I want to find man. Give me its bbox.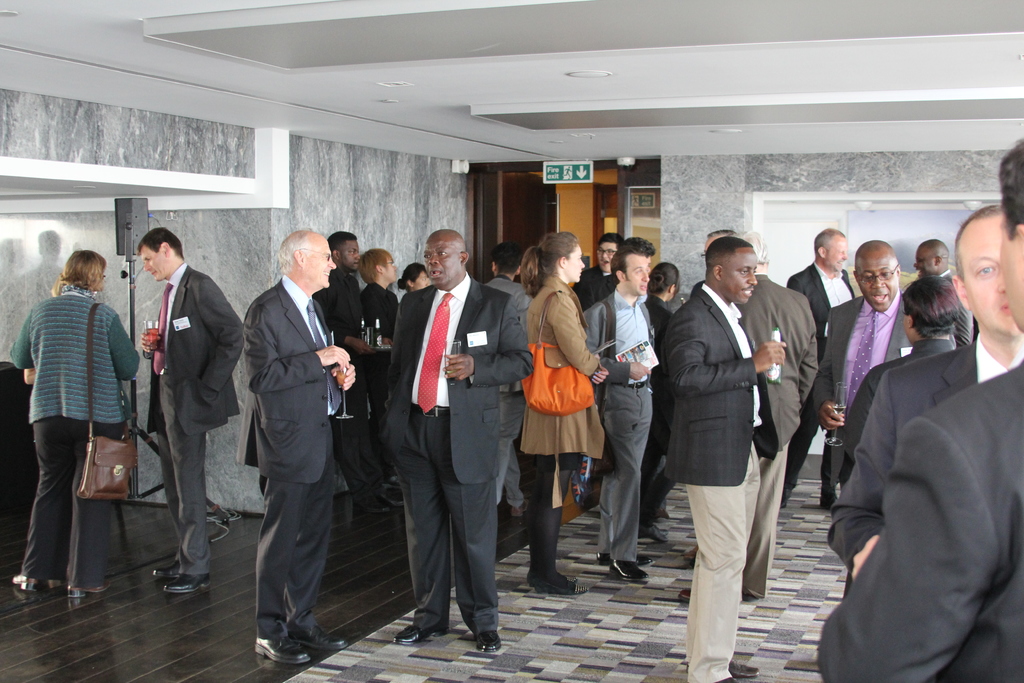
{"left": 384, "top": 227, "right": 538, "bottom": 662}.
